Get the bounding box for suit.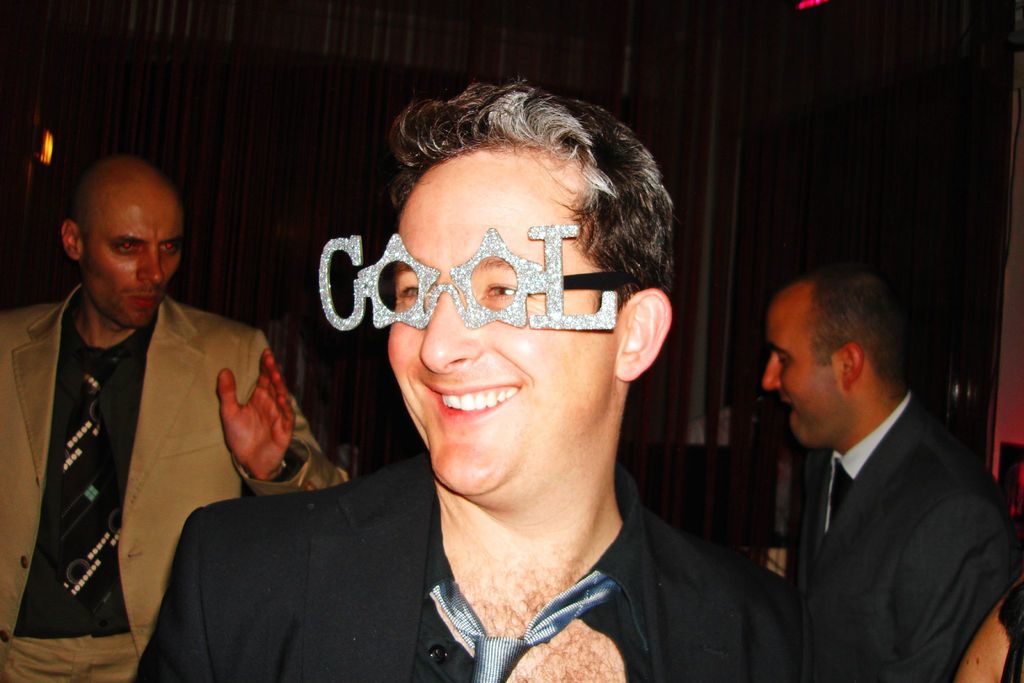
116 444 790 682.
